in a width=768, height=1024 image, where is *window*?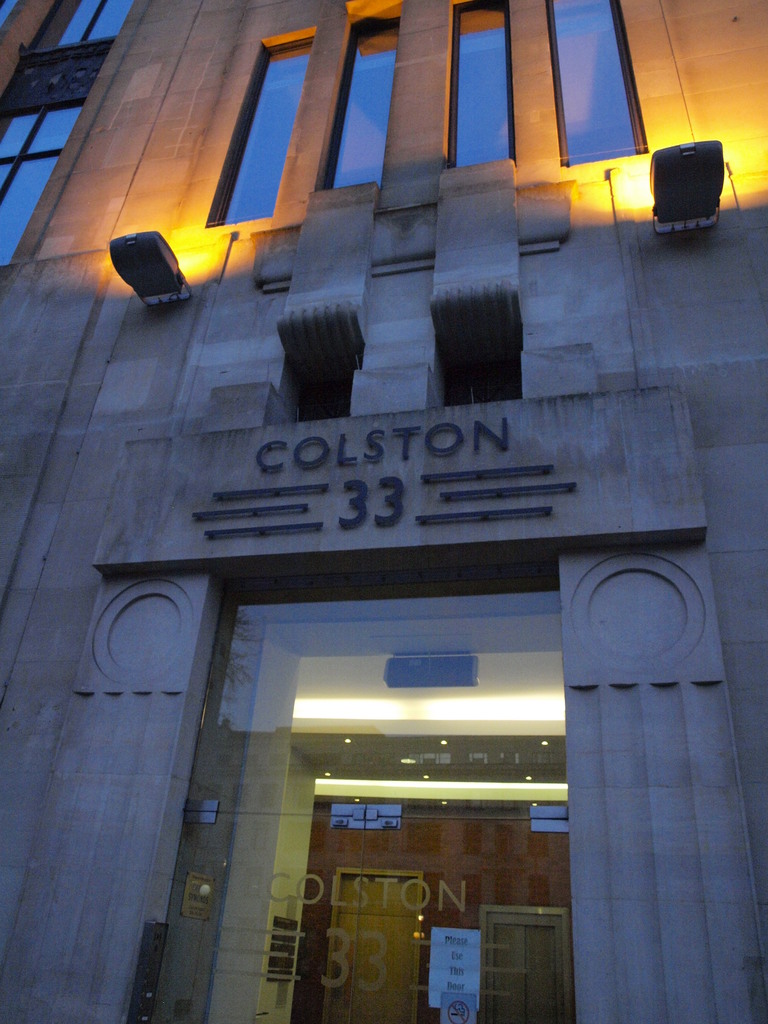
{"x1": 0, "y1": 103, "x2": 85, "y2": 273}.
